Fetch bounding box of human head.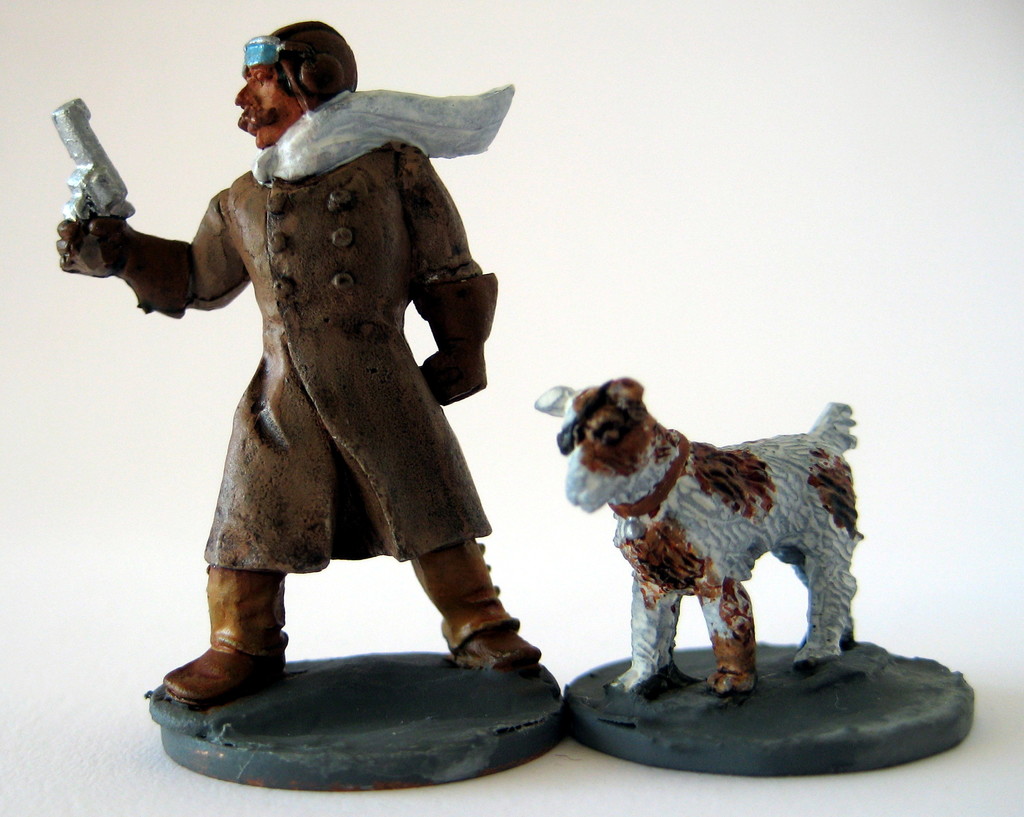
Bbox: Rect(225, 12, 357, 144).
